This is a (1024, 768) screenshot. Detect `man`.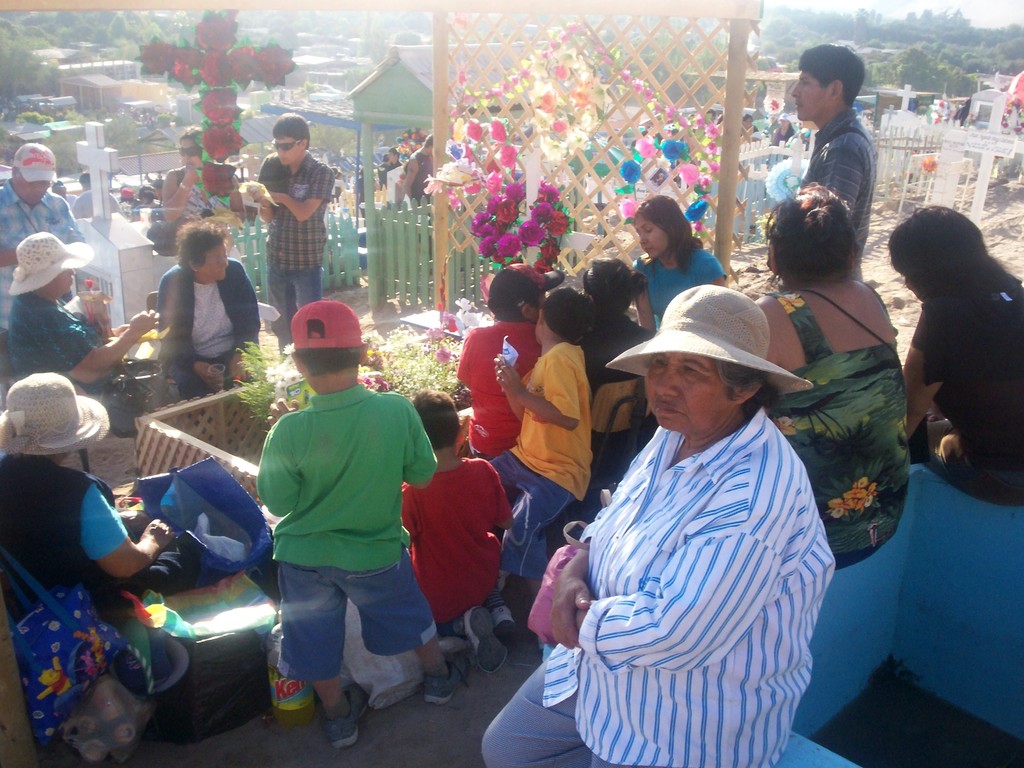
{"x1": 244, "y1": 113, "x2": 333, "y2": 363}.
